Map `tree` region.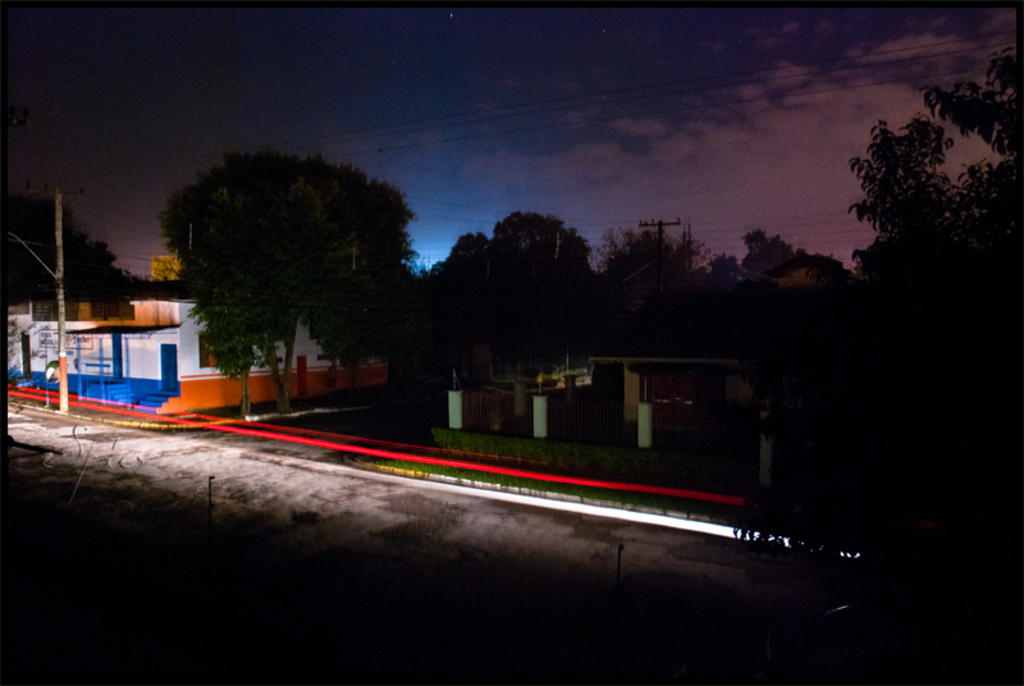
Mapped to l=413, t=205, r=611, b=331.
